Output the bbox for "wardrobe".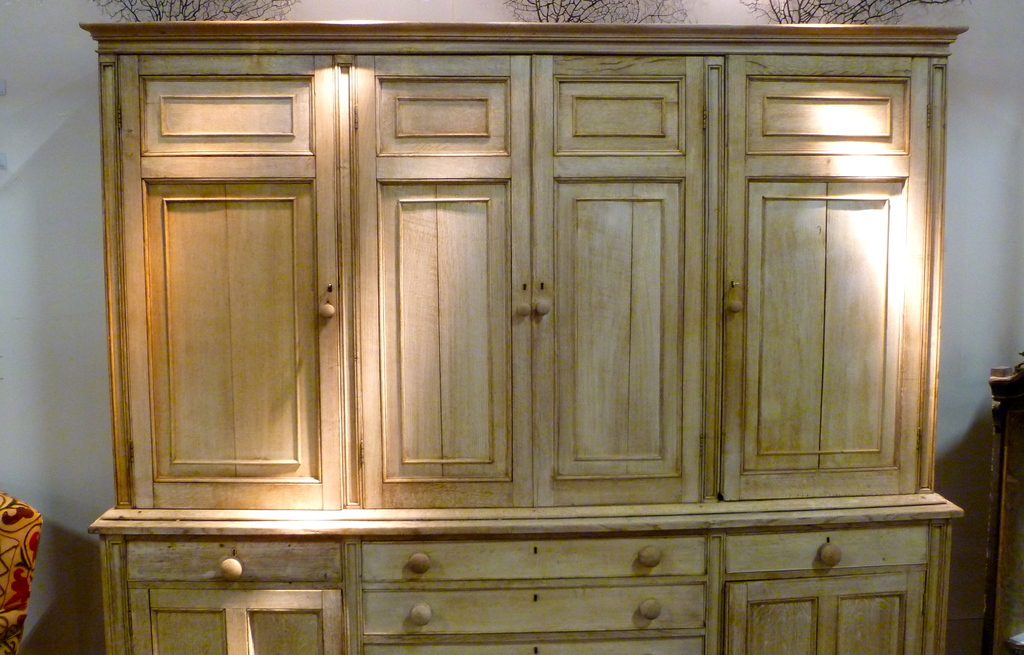
bbox=(85, 505, 964, 654).
